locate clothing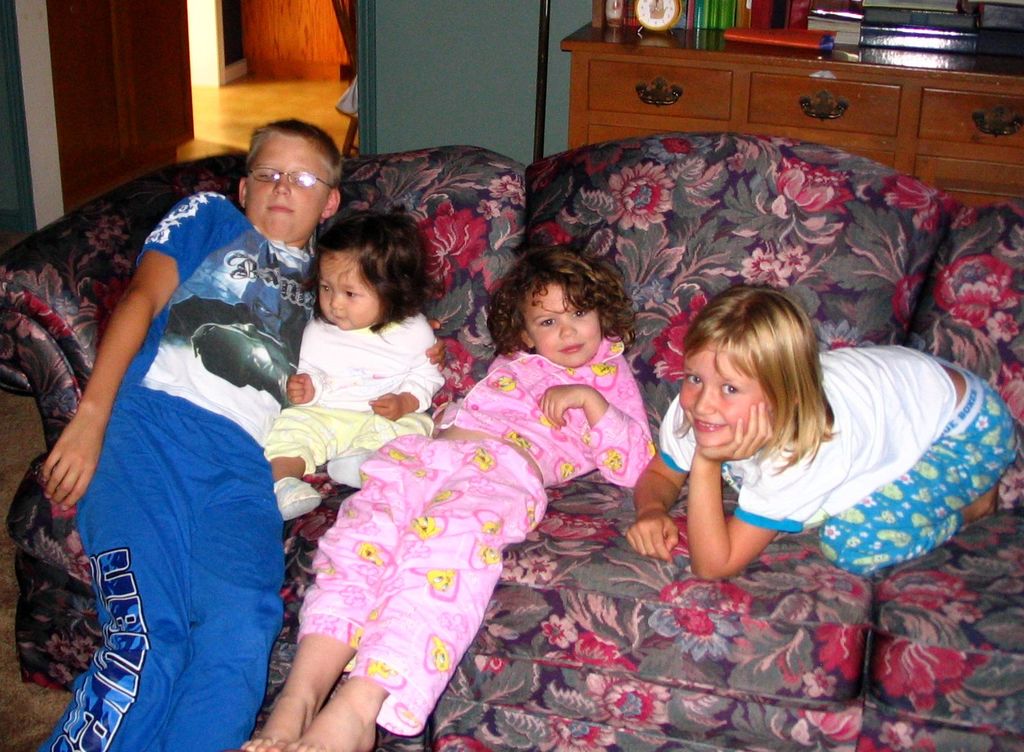
box=[660, 337, 1005, 587]
